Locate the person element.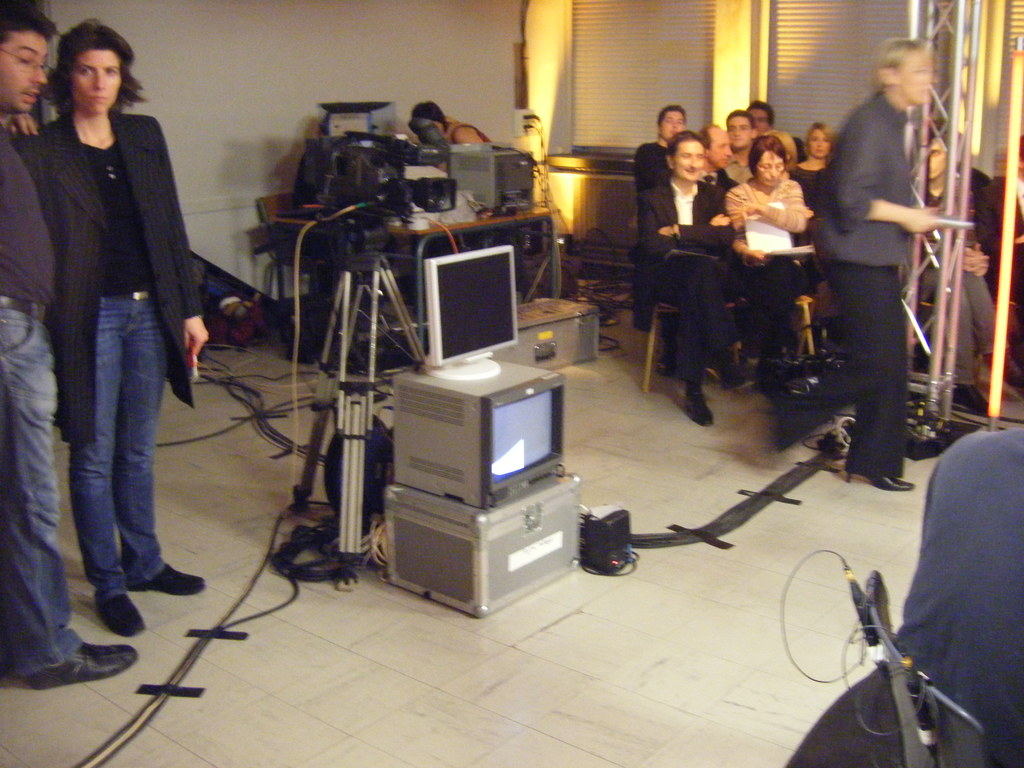
Element bbox: detection(892, 426, 1023, 767).
